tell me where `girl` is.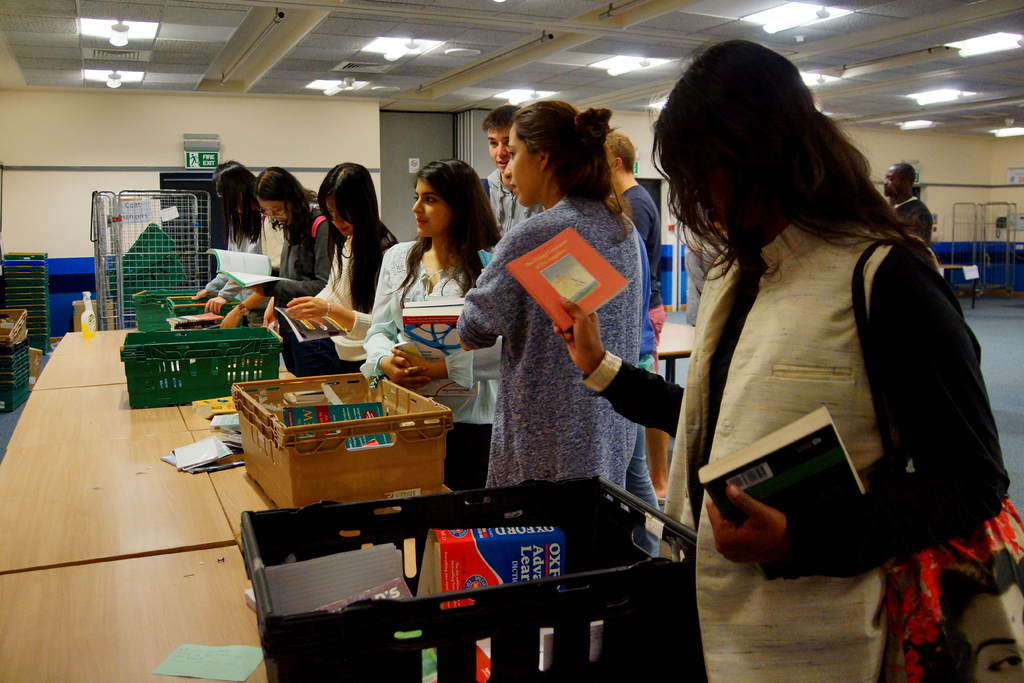
`girl` is at box(197, 156, 264, 323).
